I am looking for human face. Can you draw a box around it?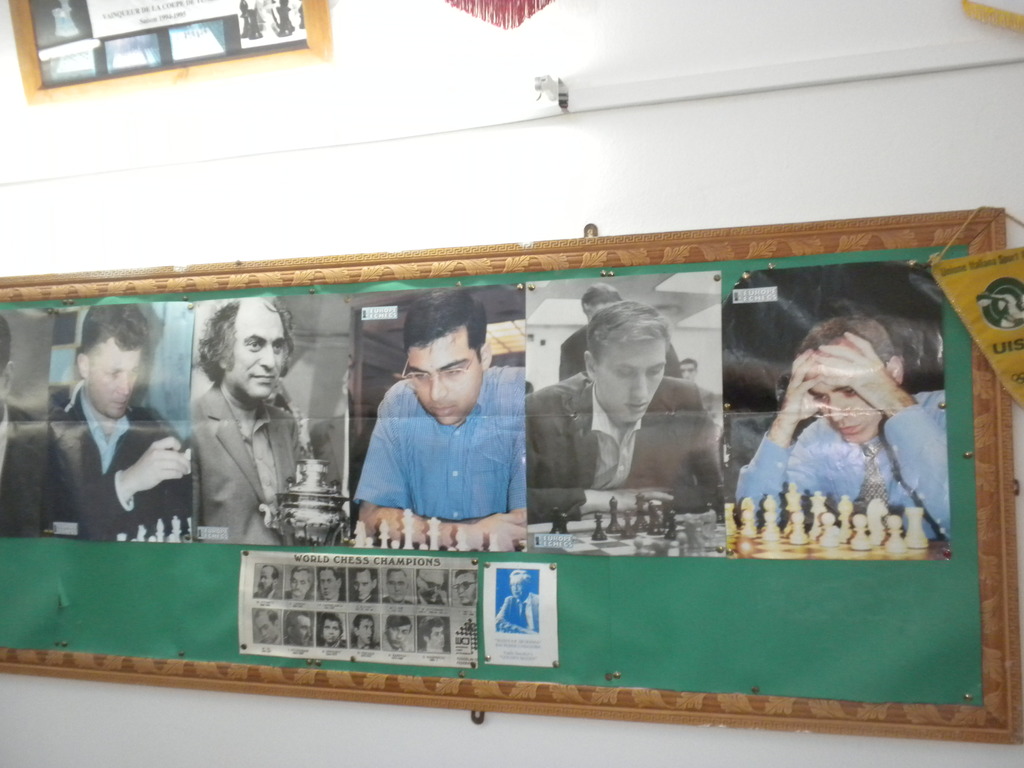
Sure, the bounding box is box=[218, 301, 289, 410].
